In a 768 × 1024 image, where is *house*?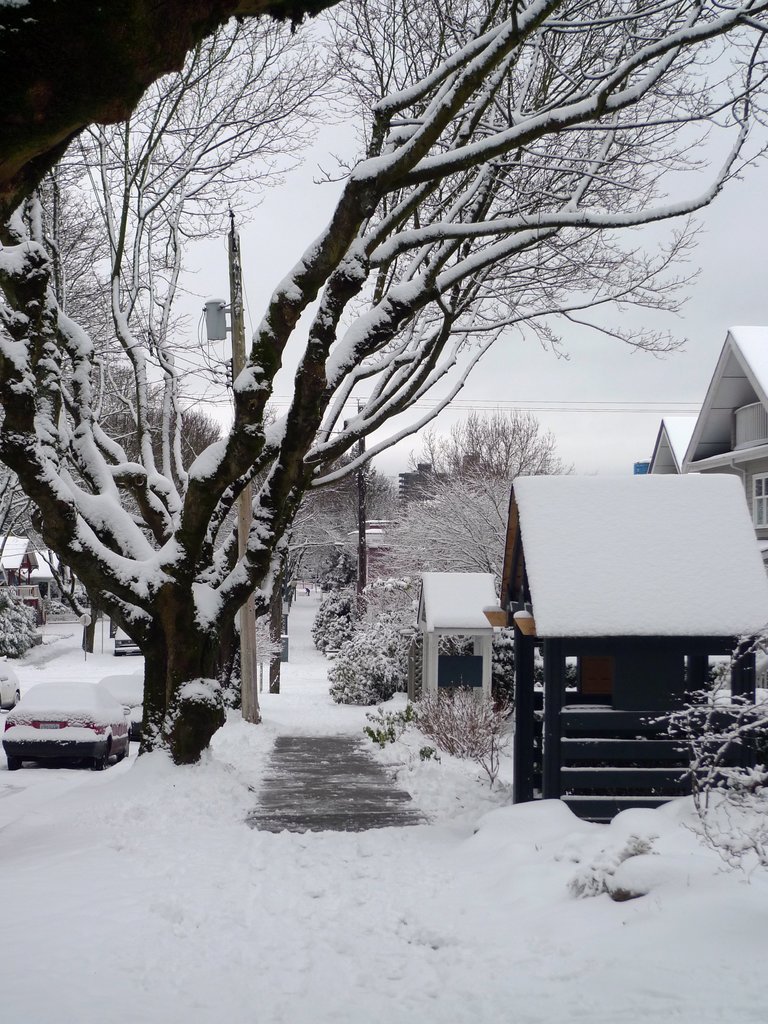
643, 330, 767, 575.
